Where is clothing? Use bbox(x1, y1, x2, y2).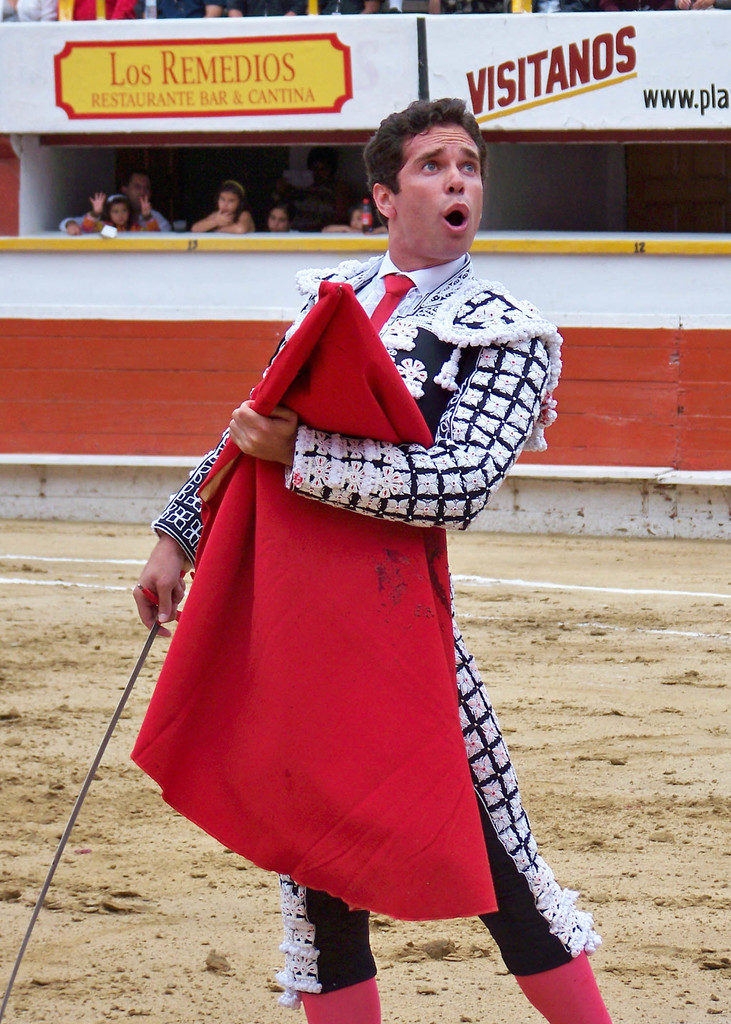
bbox(143, 211, 172, 232).
